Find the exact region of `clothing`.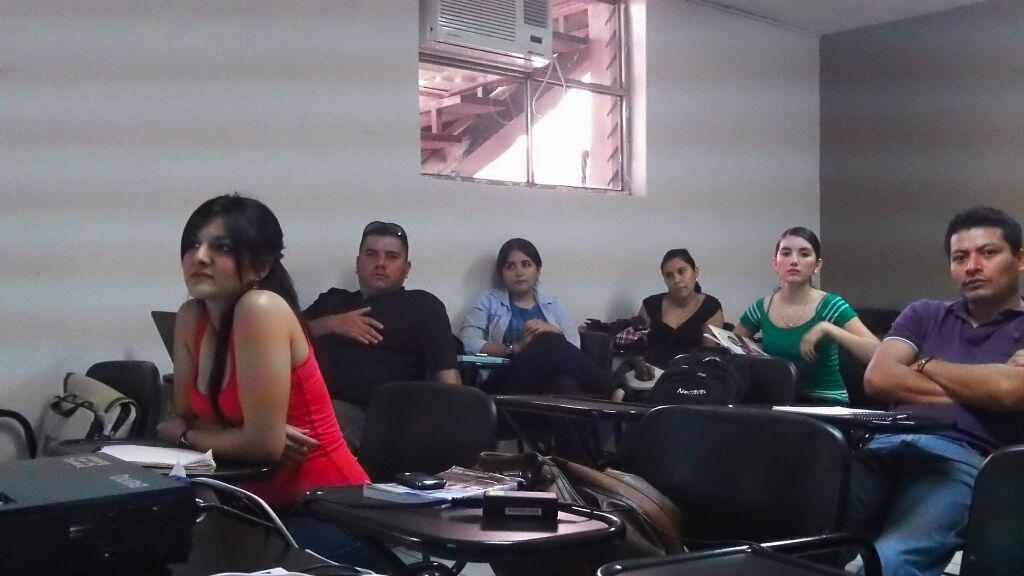
Exact region: (742, 284, 861, 449).
